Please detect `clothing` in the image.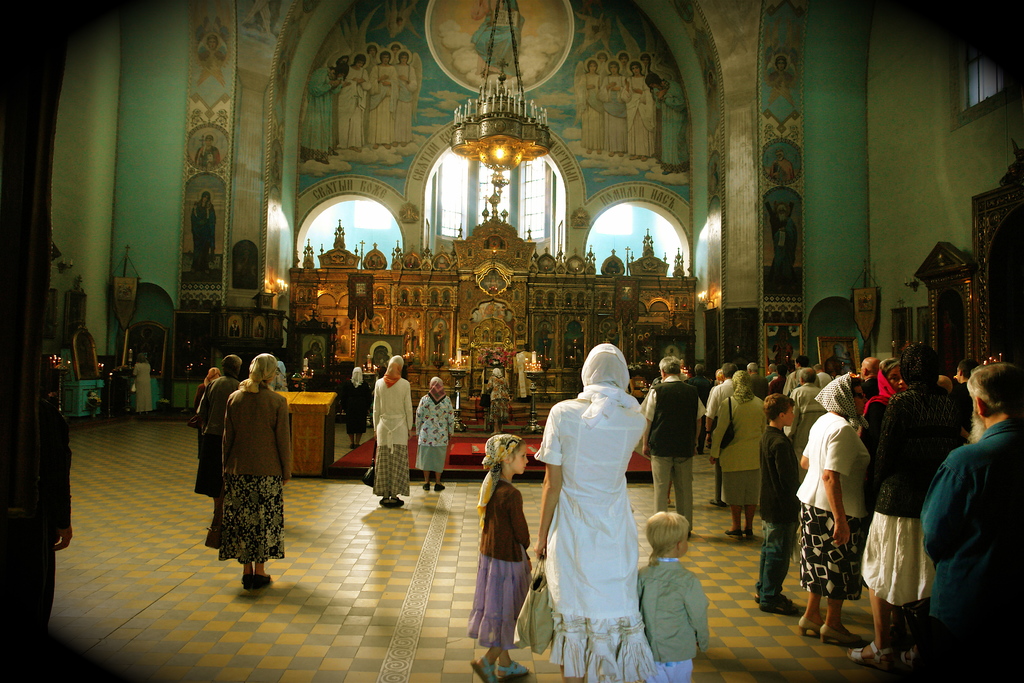
[191,202,218,271].
